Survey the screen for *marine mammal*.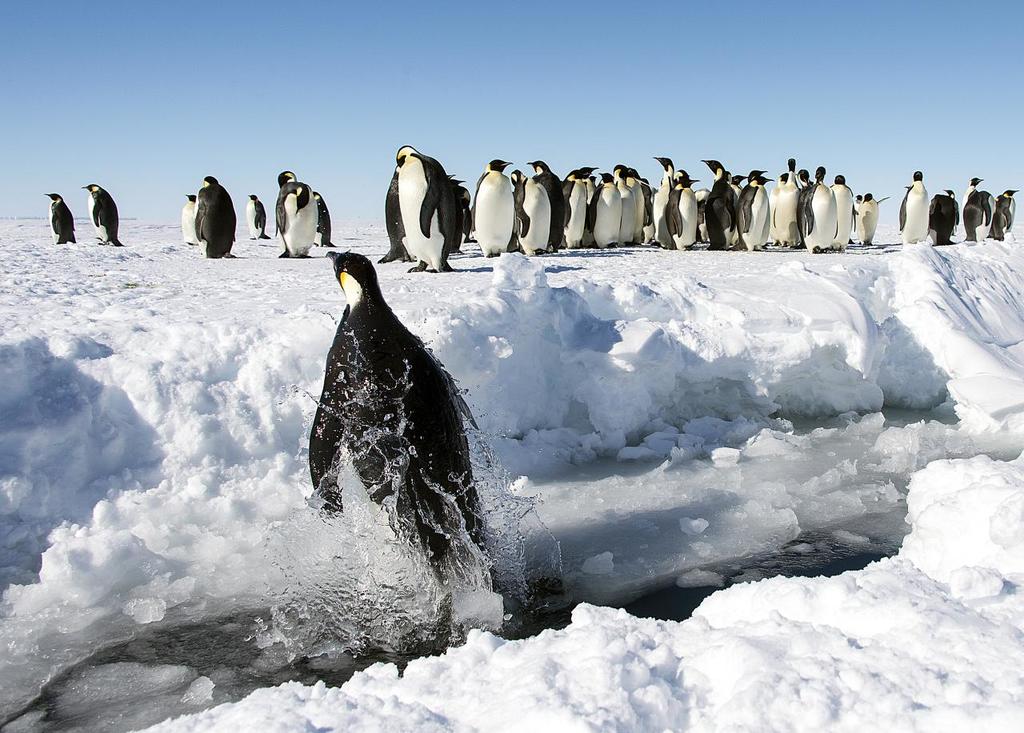
Survey found: [x1=42, y1=190, x2=74, y2=243].
